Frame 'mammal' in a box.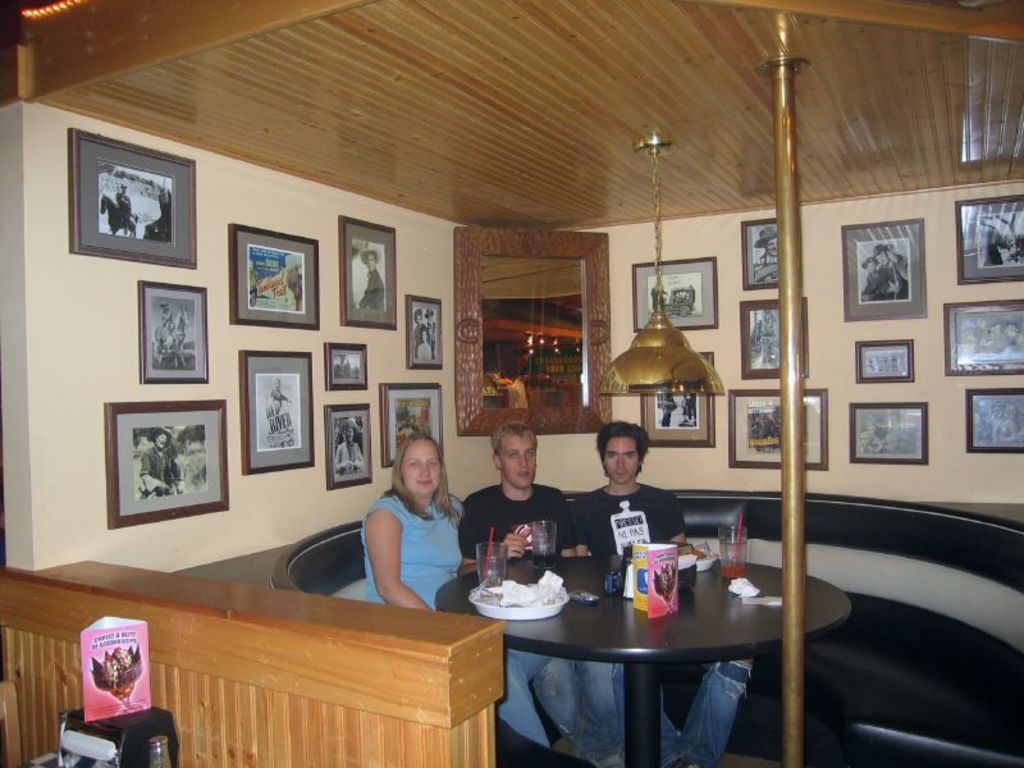
681/393/690/417.
